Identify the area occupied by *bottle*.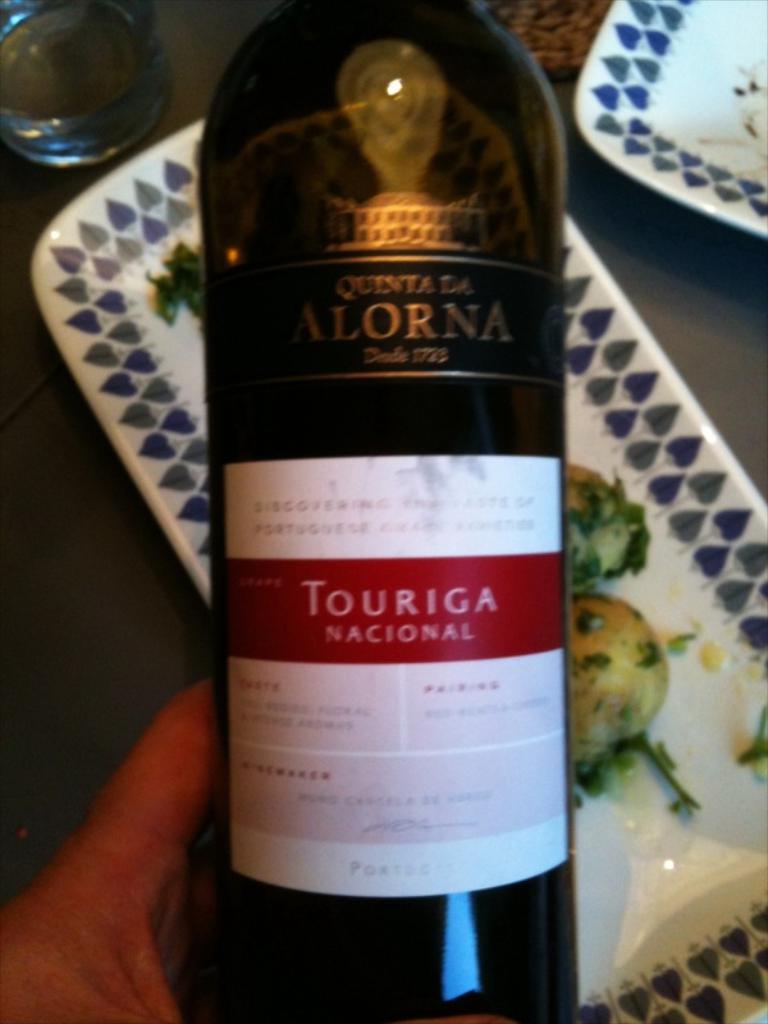
Area: box(188, 0, 609, 997).
